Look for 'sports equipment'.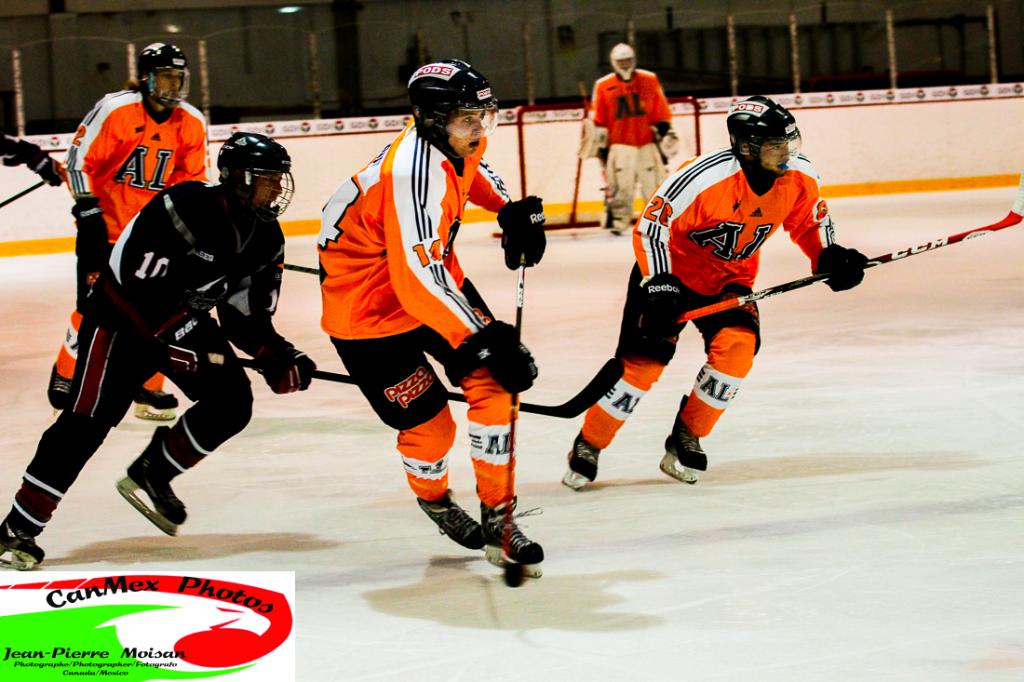
Found: [416, 491, 485, 558].
